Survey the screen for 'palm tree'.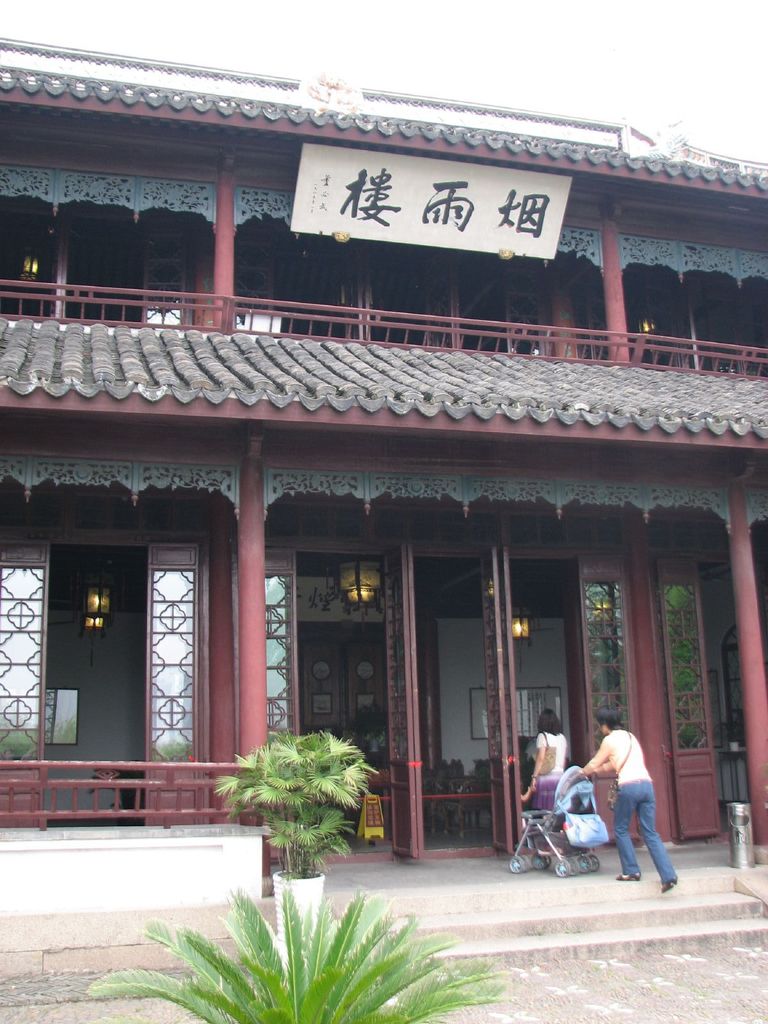
Survey found: pyautogui.locateOnScreen(86, 888, 512, 1023).
